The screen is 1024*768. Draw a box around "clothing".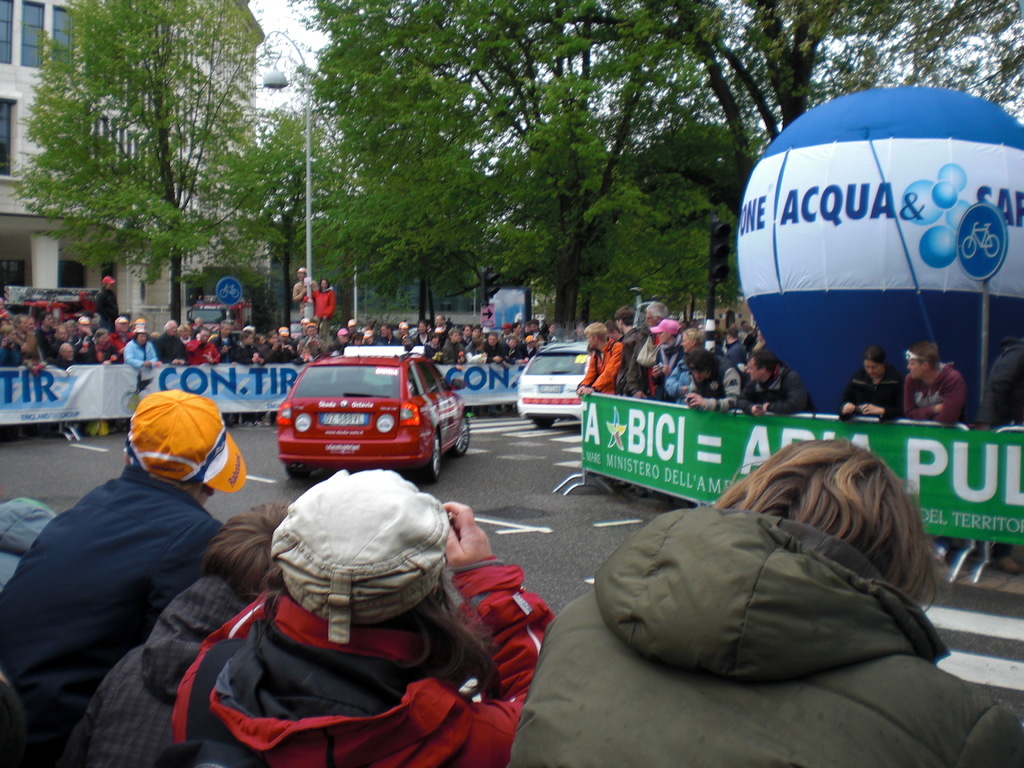
left=501, top=495, right=1023, bottom=767.
